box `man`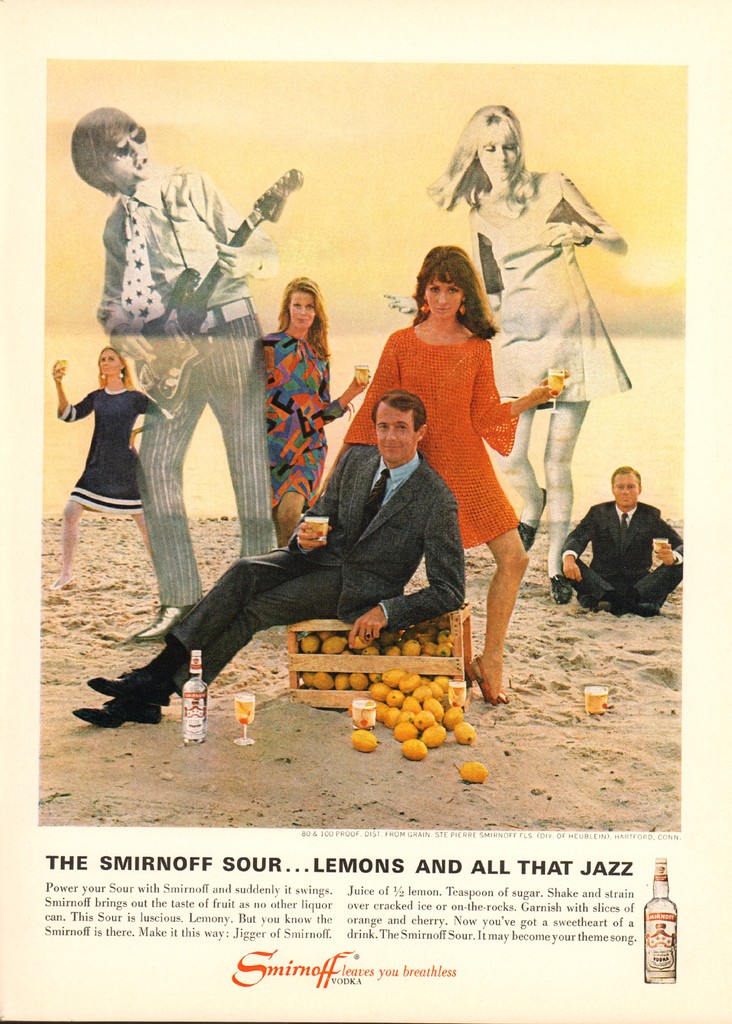
select_region(68, 394, 467, 735)
